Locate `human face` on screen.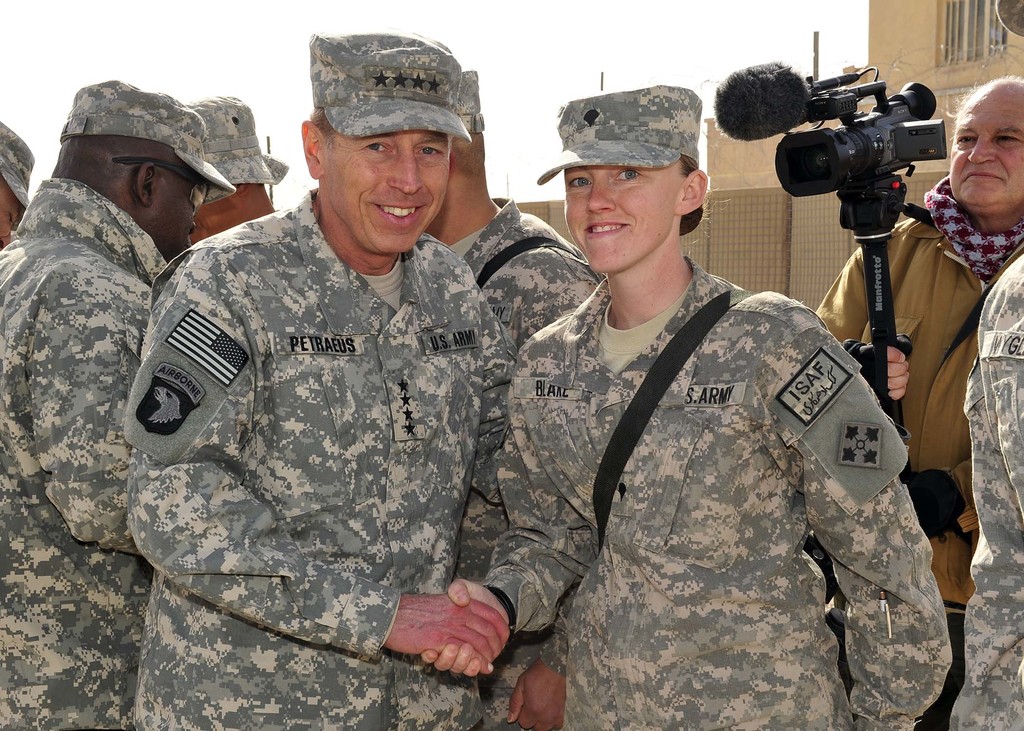
On screen at x1=564, y1=166, x2=675, y2=273.
